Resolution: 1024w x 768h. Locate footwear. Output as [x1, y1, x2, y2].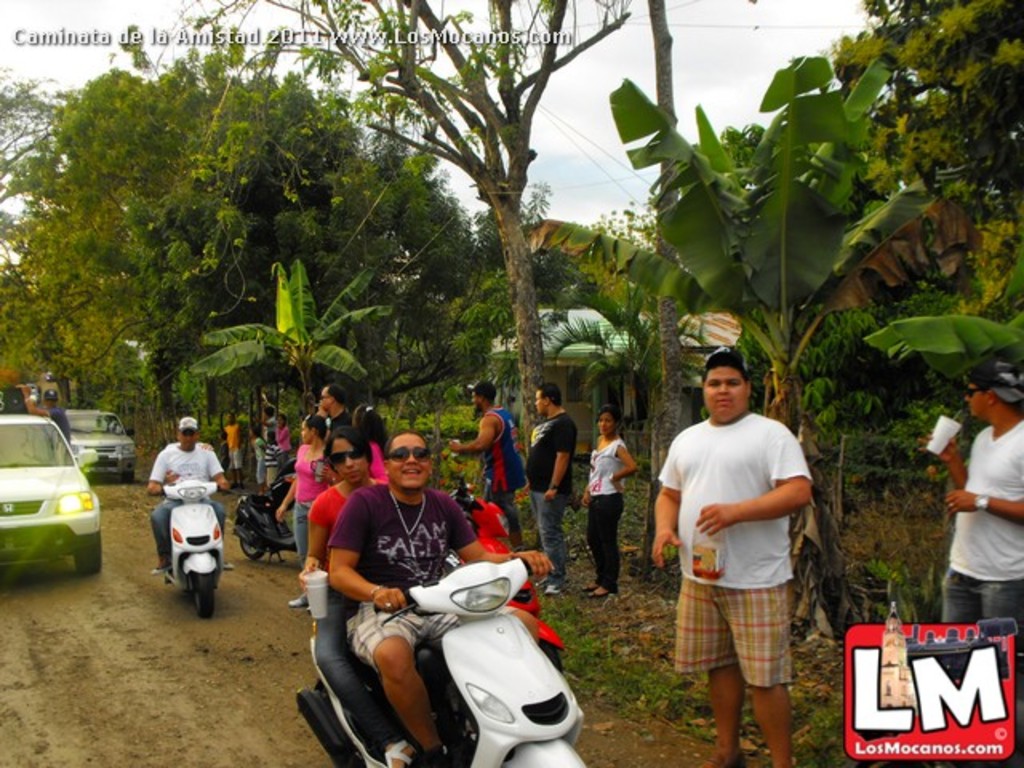
[592, 584, 613, 602].
